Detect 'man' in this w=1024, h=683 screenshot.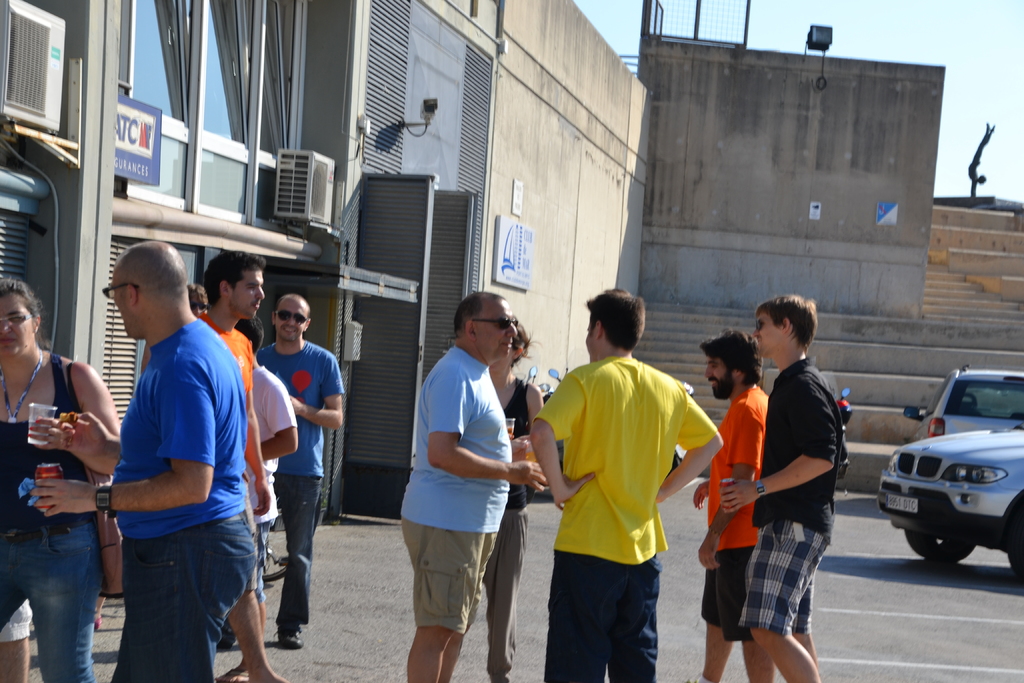
Detection: 198 252 271 682.
